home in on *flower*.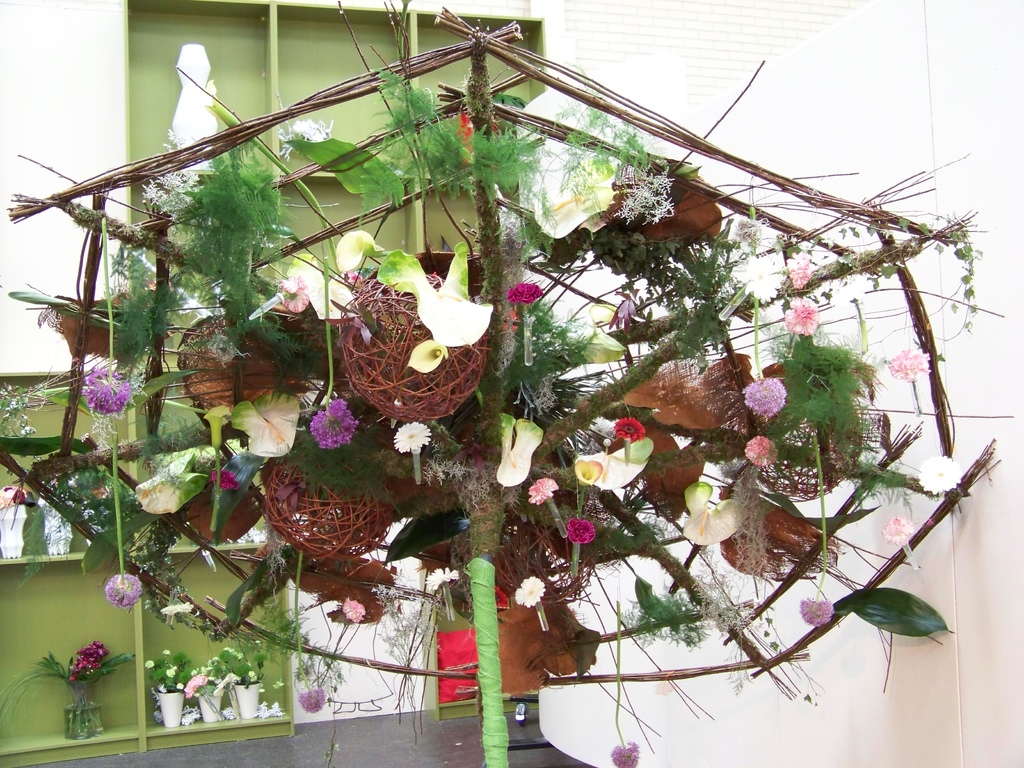
Homed in at x1=310 y1=397 x2=356 y2=449.
